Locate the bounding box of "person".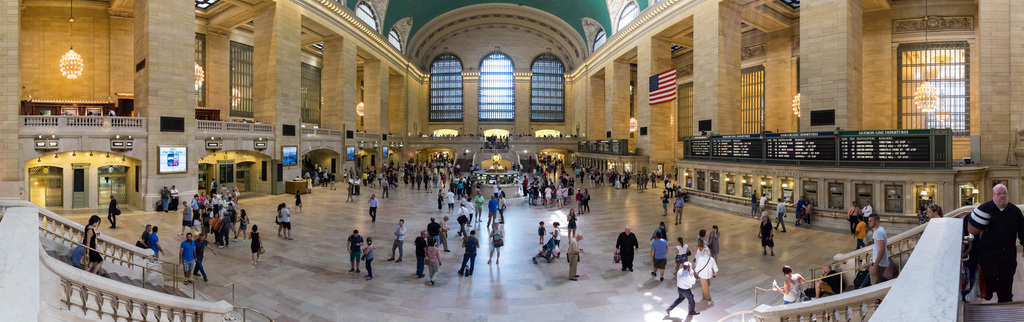
Bounding box: pyautogui.locateOnScreen(426, 217, 437, 247).
